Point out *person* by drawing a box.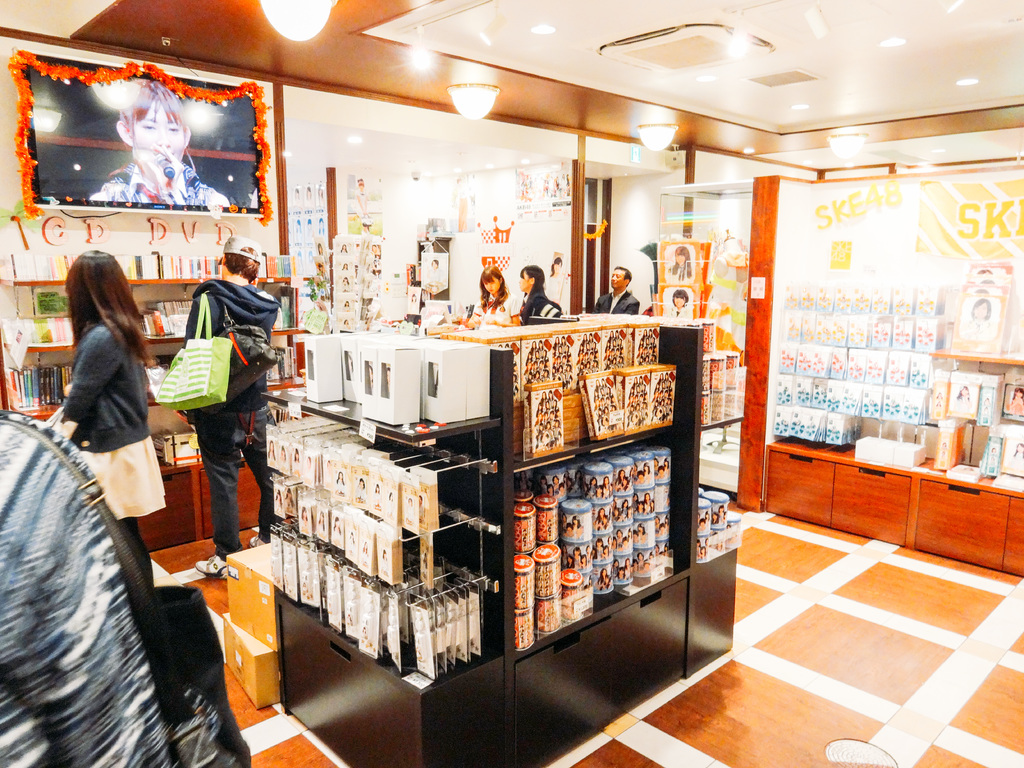
<region>1008, 442, 1023, 464</region>.
